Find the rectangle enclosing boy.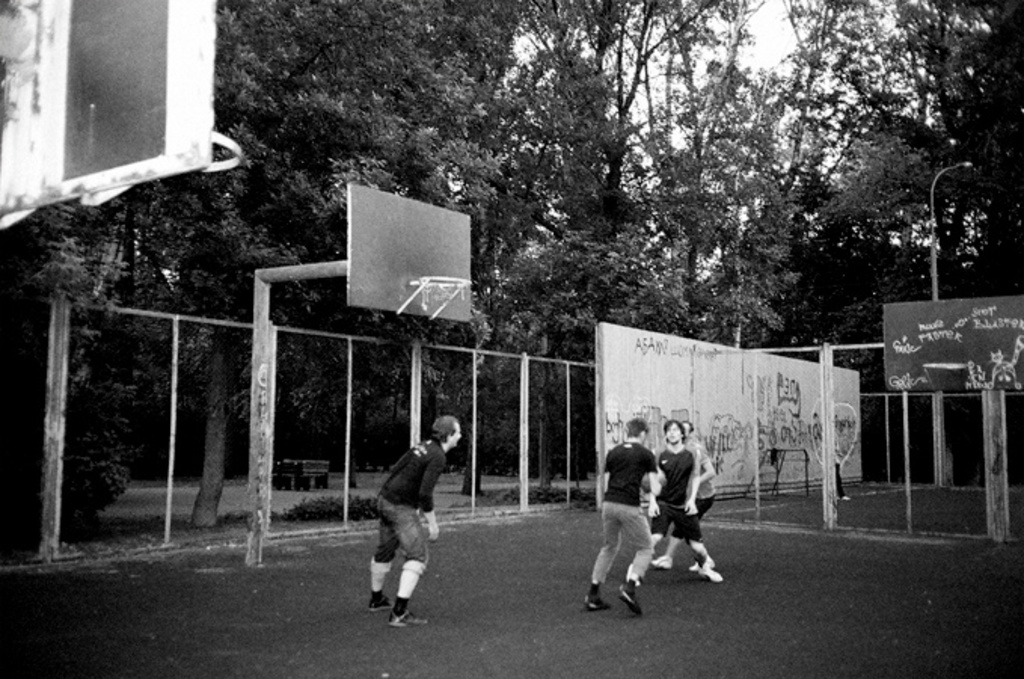
348 432 458 628.
